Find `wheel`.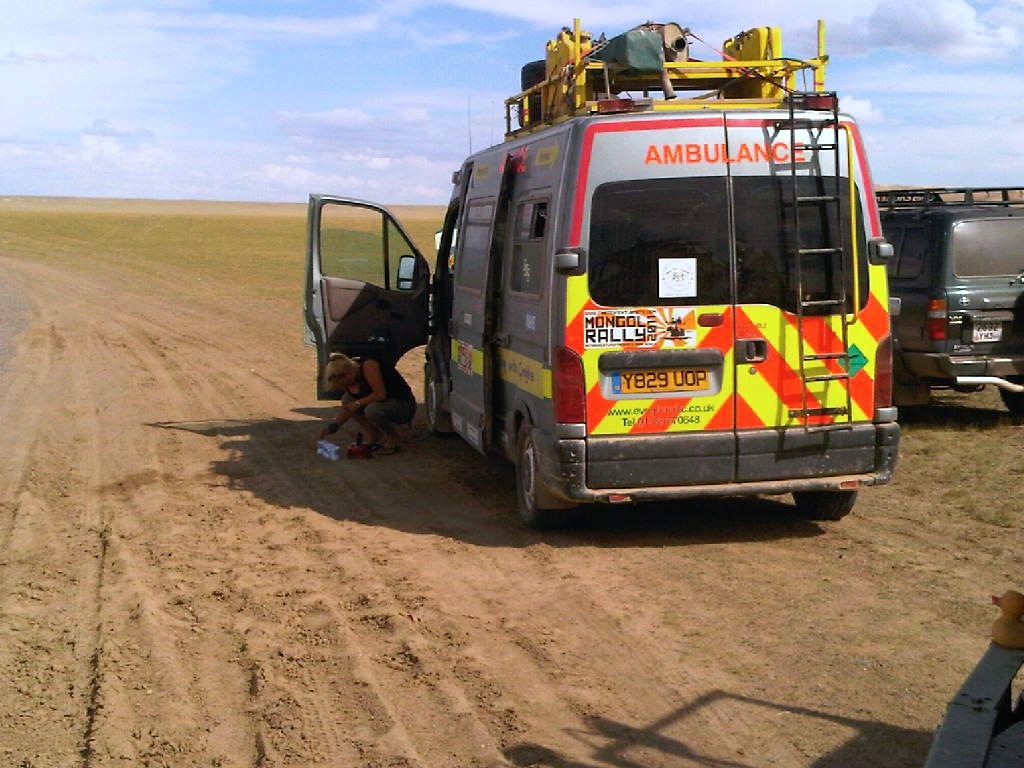
<bbox>512, 421, 563, 527</bbox>.
